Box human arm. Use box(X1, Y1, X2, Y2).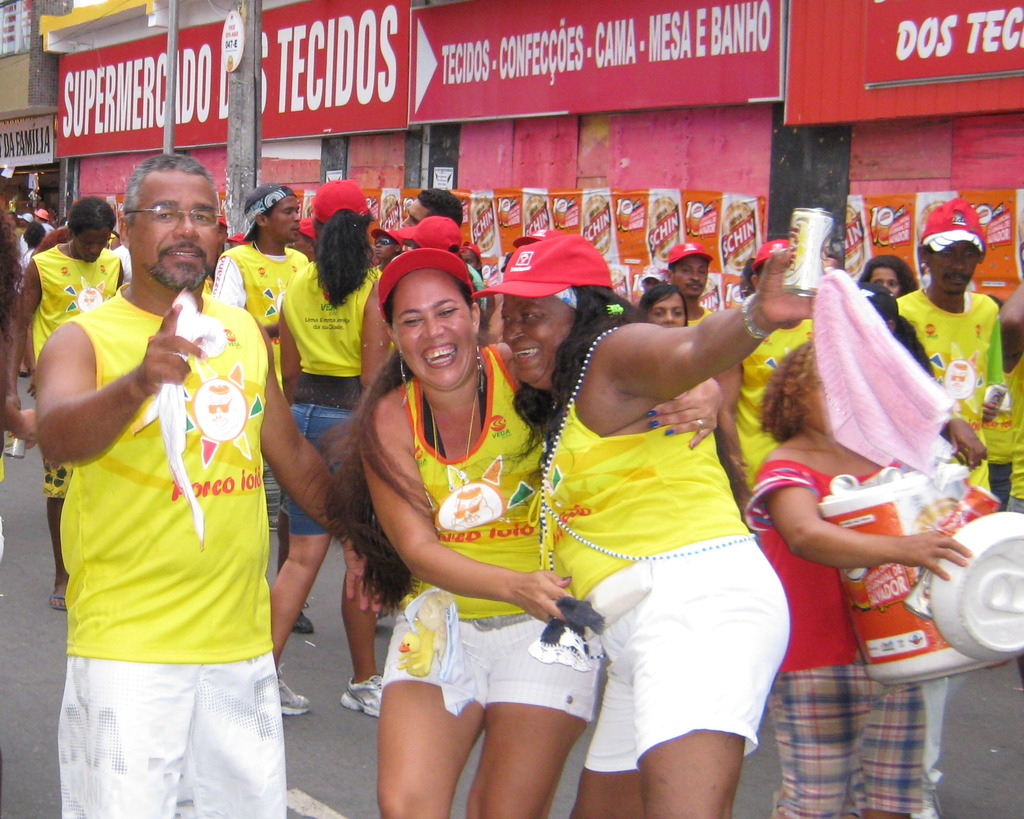
box(765, 446, 984, 580).
